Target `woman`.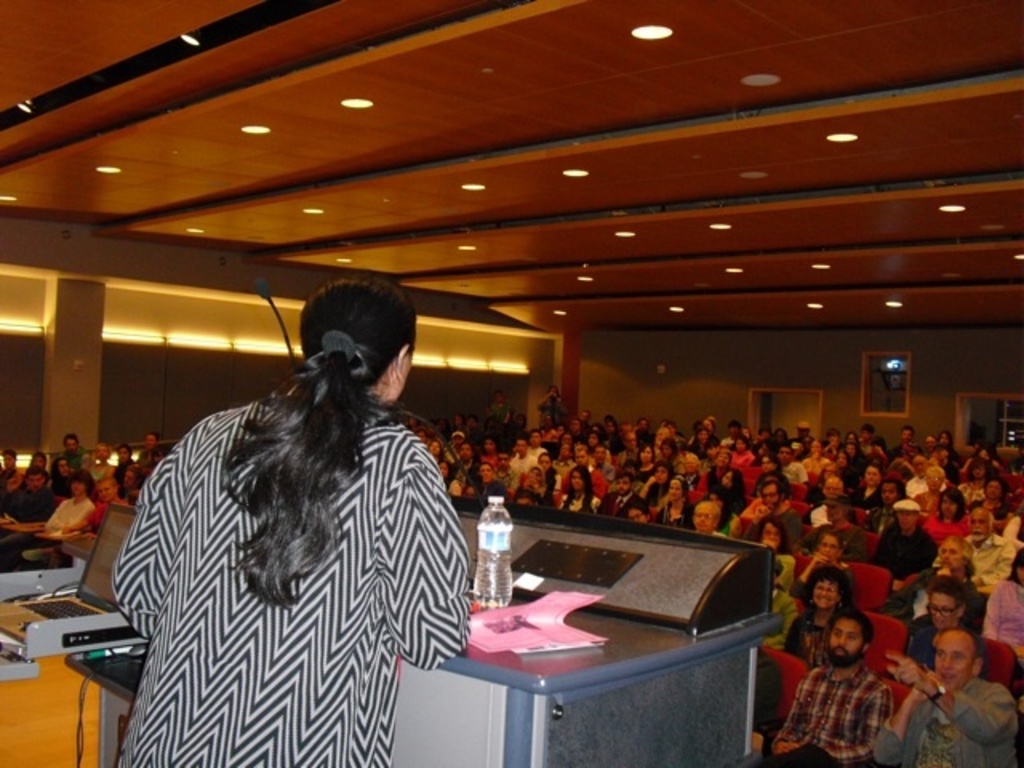
Target region: (971, 474, 1008, 525).
